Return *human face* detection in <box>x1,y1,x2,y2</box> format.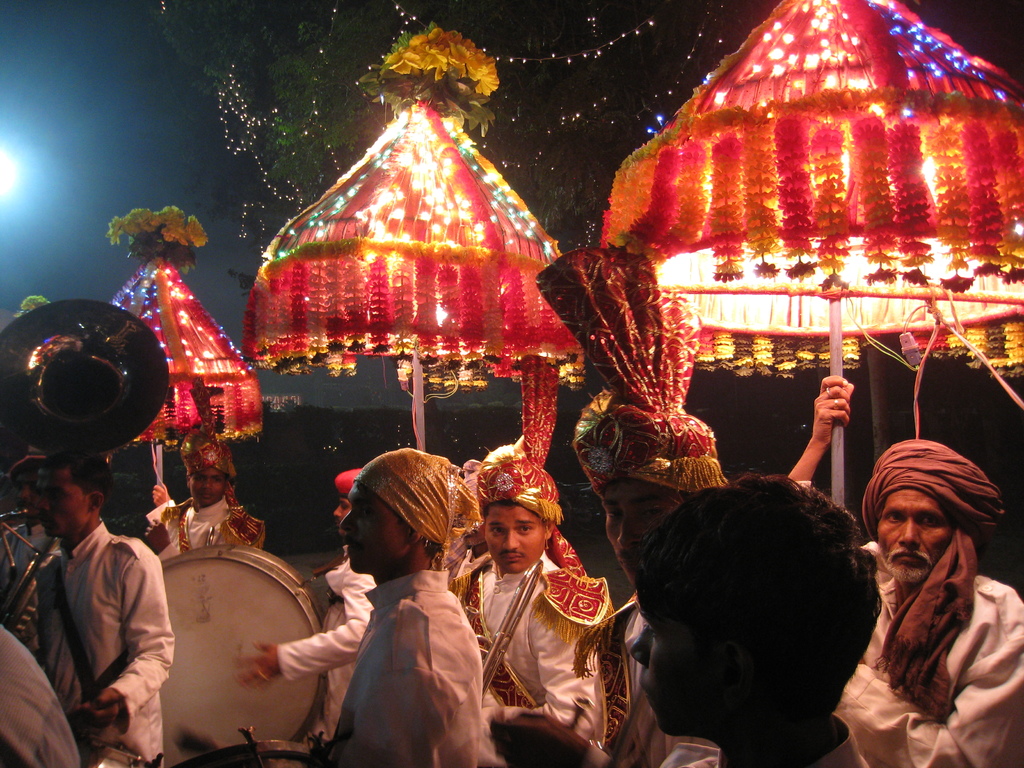
<box>600,476,682,580</box>.
